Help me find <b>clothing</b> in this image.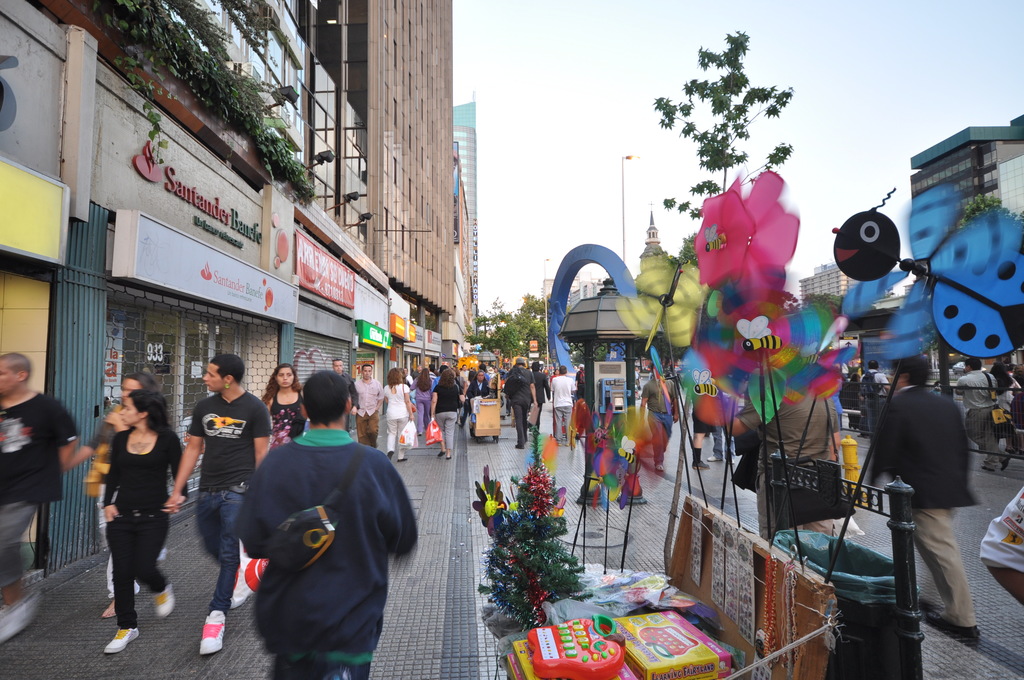
Found it: crop(378, 385, 408, 461).
